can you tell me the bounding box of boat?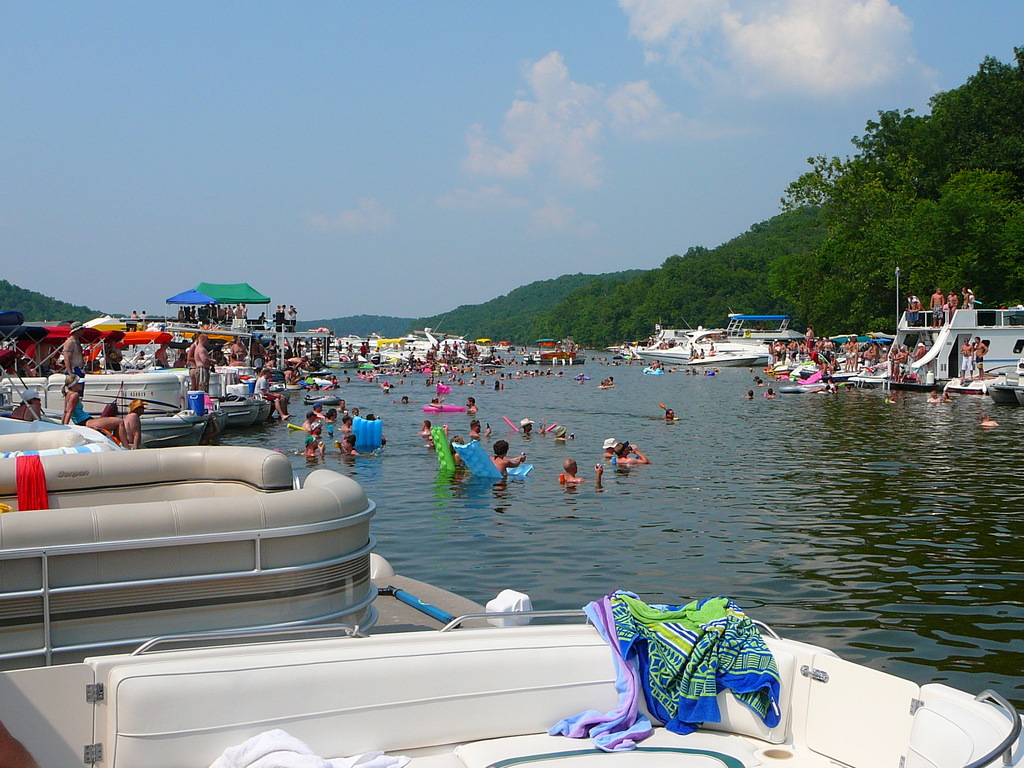
633/322/776/371.
